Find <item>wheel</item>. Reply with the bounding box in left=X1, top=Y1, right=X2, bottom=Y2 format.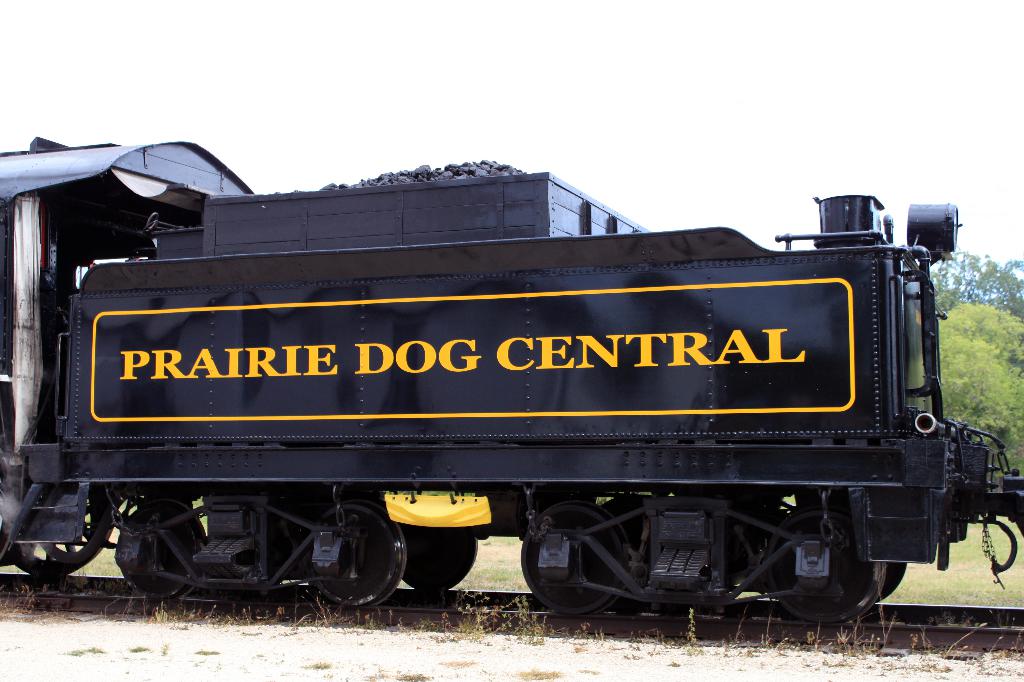
left=118, top=496, right=211, bottom=601.
